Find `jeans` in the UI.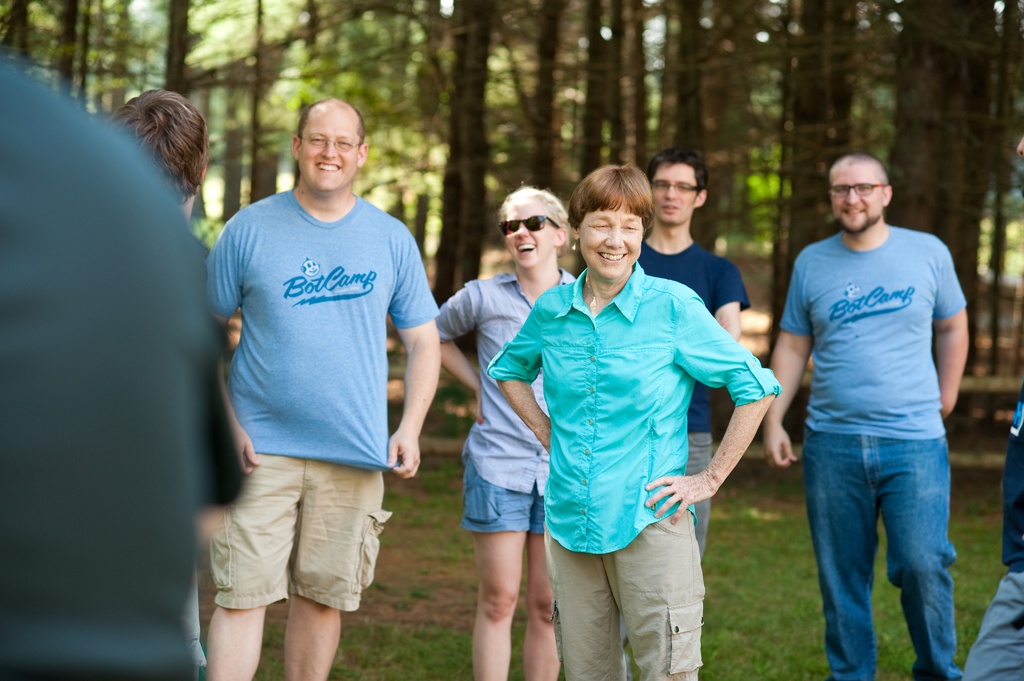
UI element at crop(800, 422, 972, 664).
